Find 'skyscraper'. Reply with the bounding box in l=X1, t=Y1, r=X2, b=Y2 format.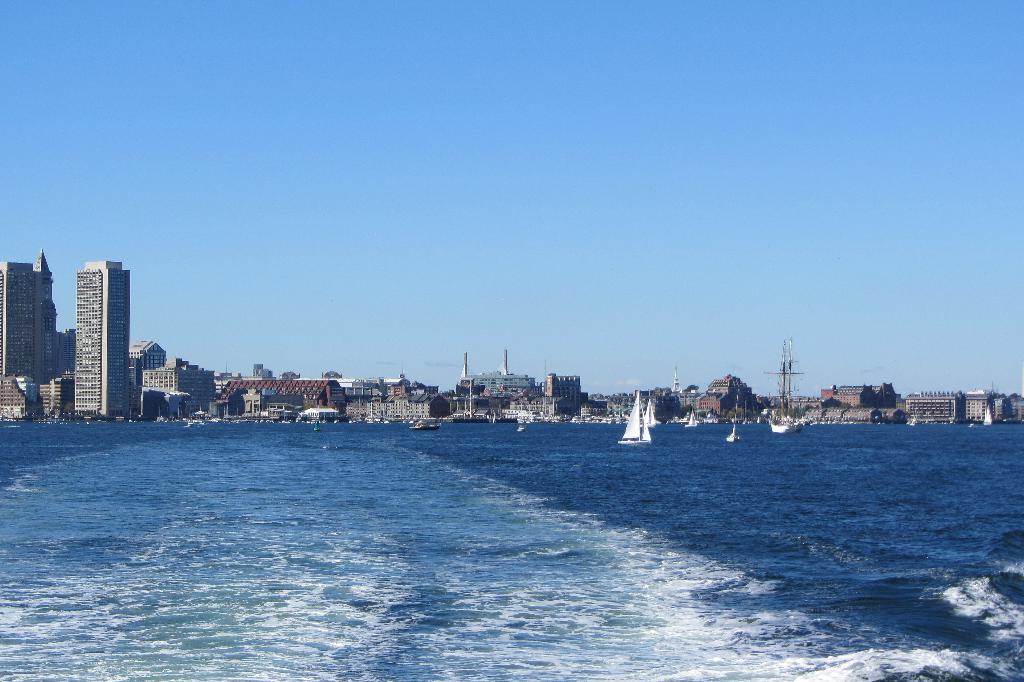
l=55, t=251, r=166, b=432.
